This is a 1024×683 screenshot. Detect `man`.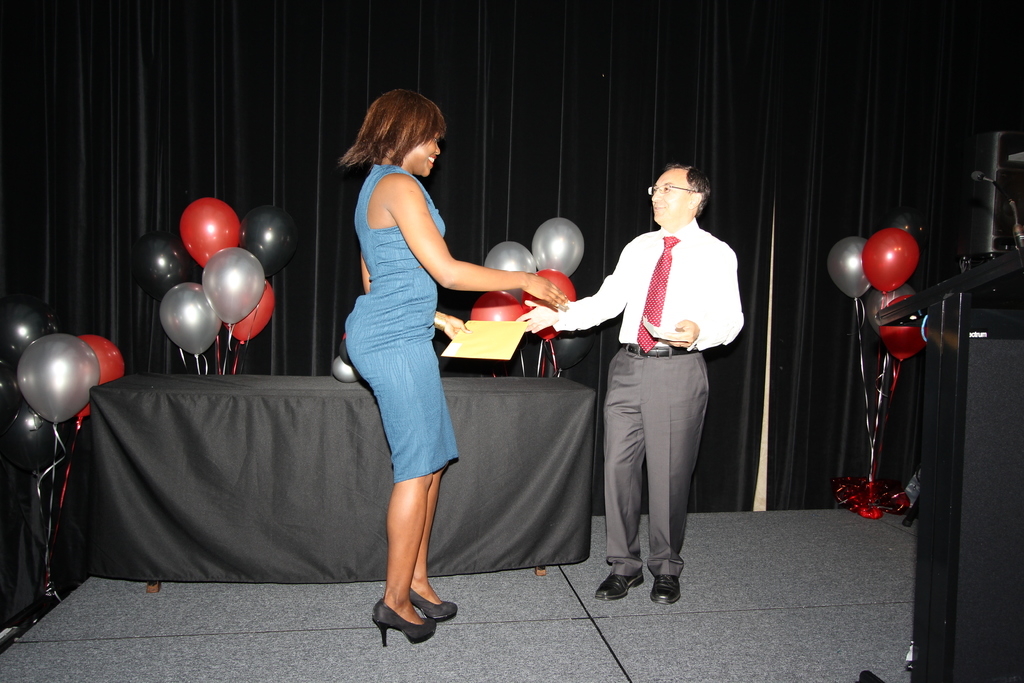
BBox(586, 176, 750, 597).
